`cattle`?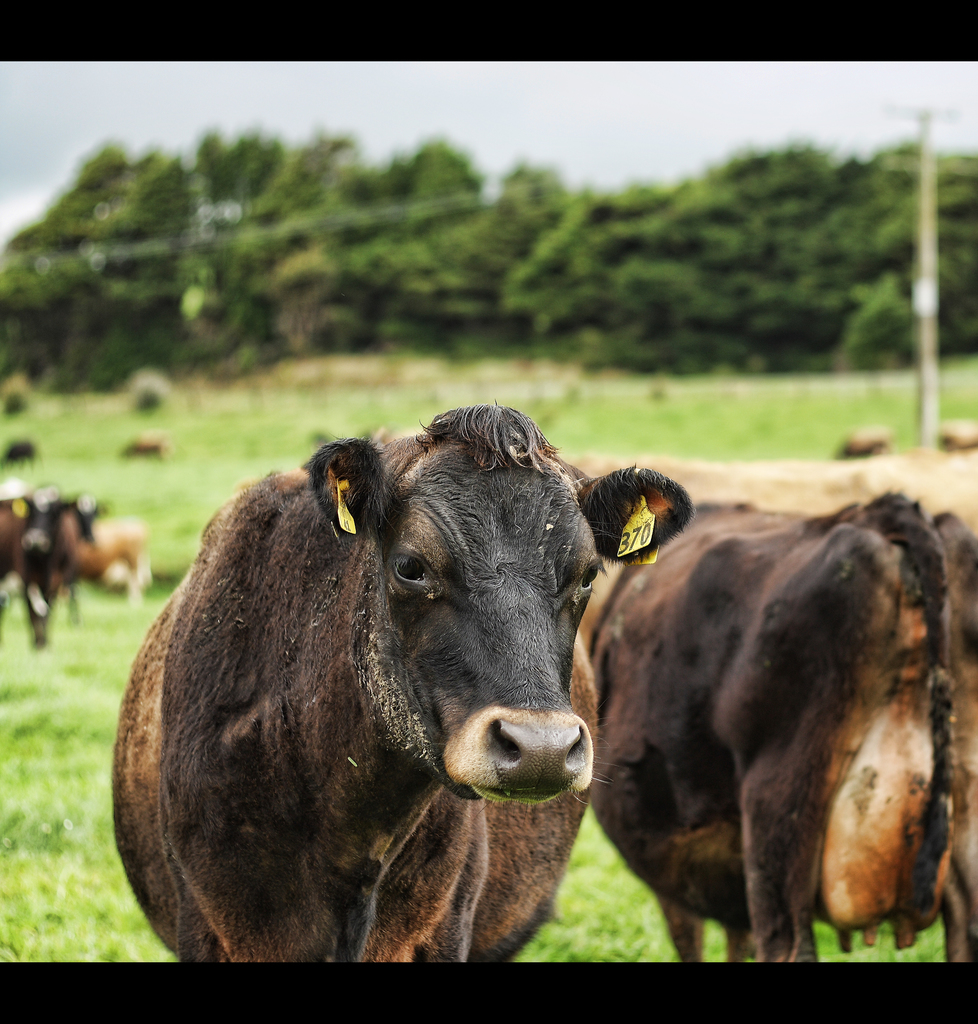
(x1=0, y1=483, x2=79, y2=648)
